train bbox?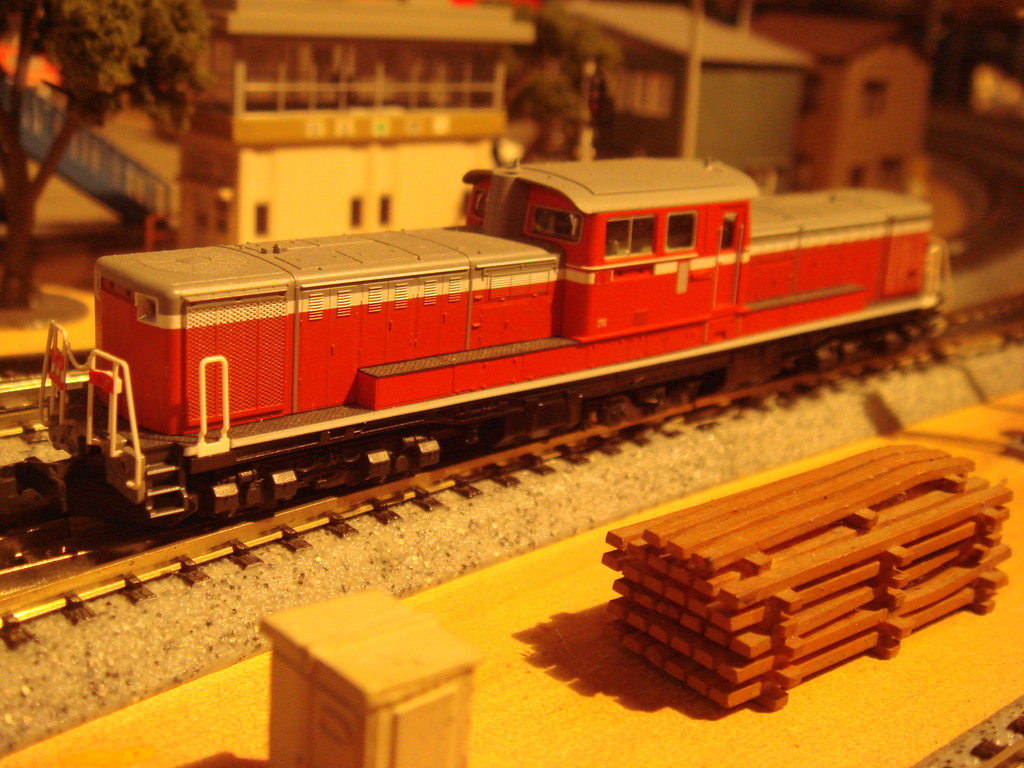
bbox=(24, 155, 957, 528)
